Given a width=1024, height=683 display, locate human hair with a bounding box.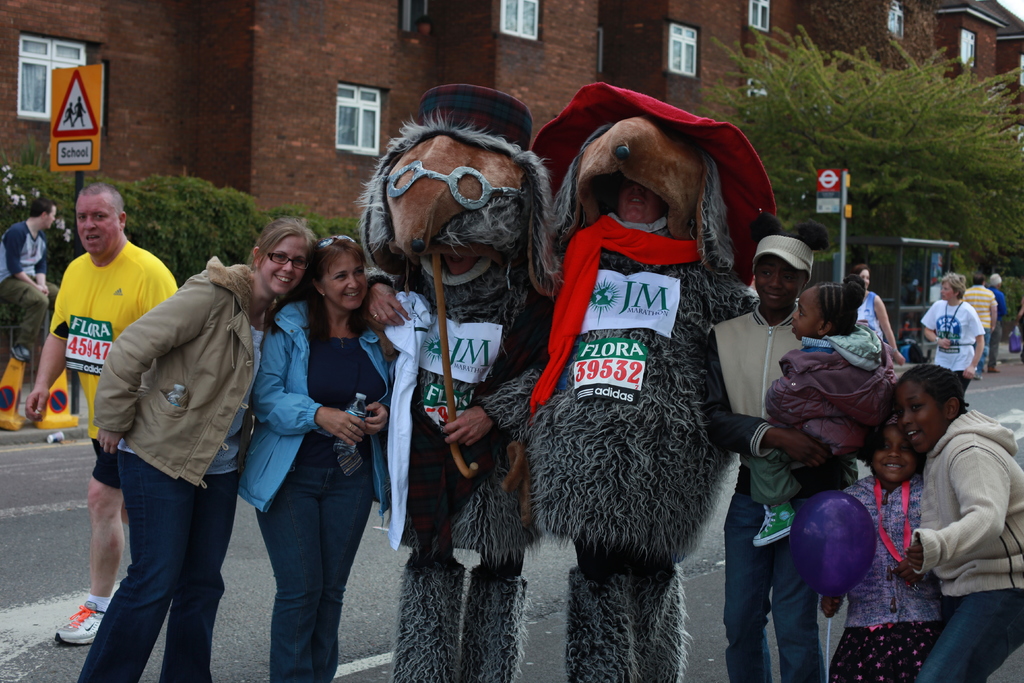
Located: <region>749, 216, 829, 252</region>.
